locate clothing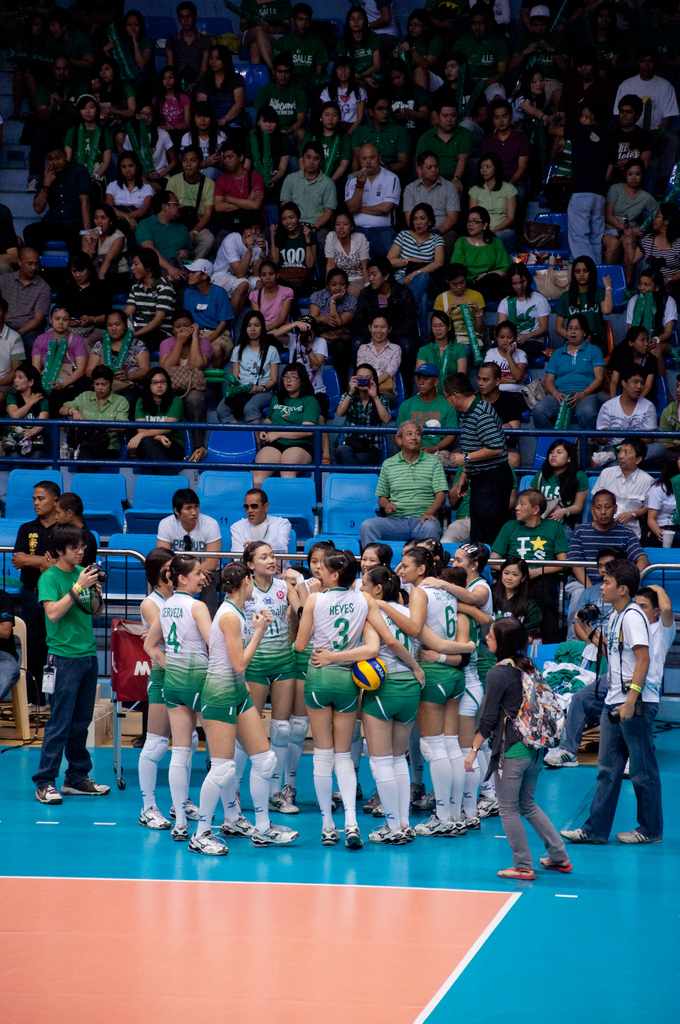
(x1=313, y1=588, x2=376, y2=710)
